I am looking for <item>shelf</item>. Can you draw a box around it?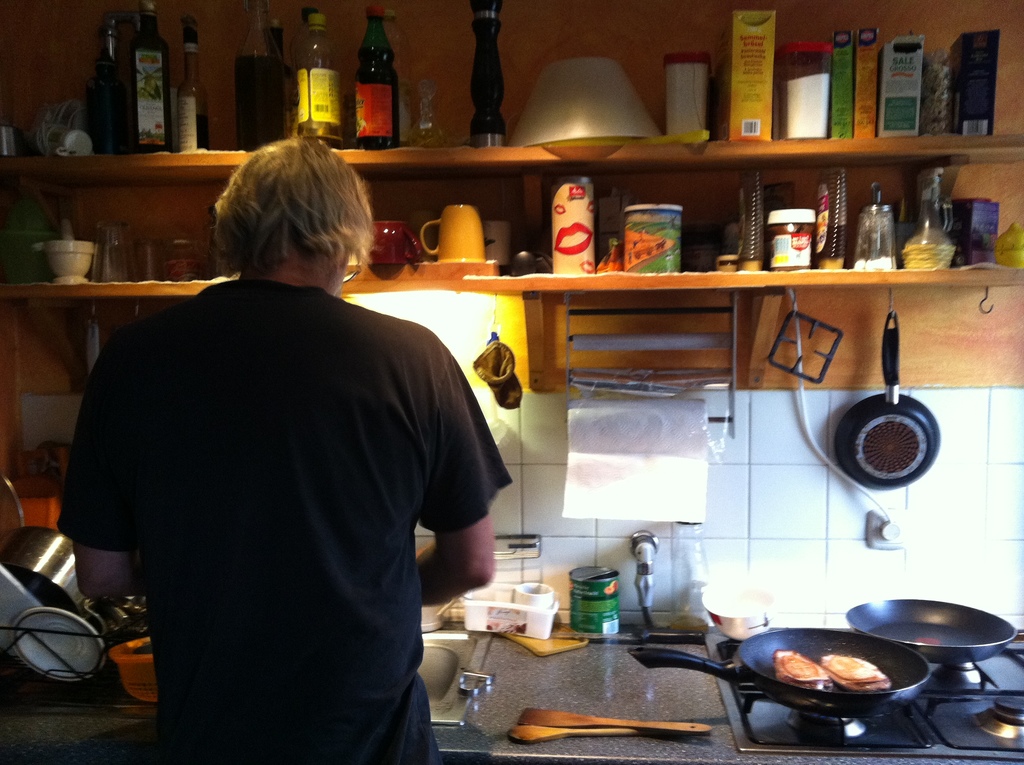
Sure, the bounding box is region(0, 0, 1023, 296).
